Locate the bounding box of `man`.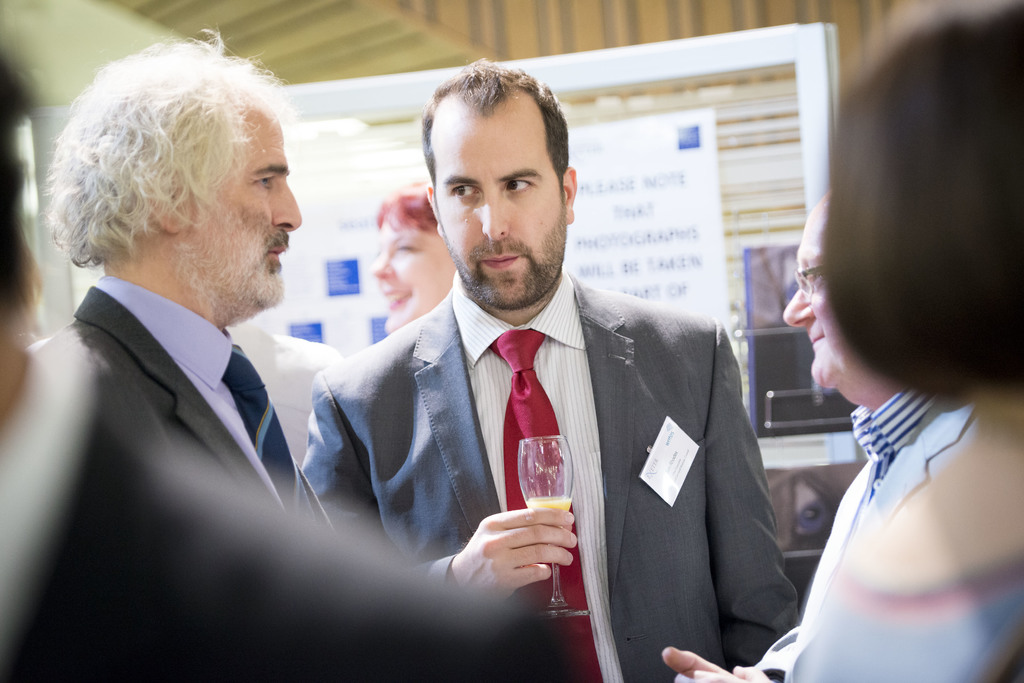
Bounding box: {"left": 0, "top": 29, "right": 582, "bottom": 682}.
